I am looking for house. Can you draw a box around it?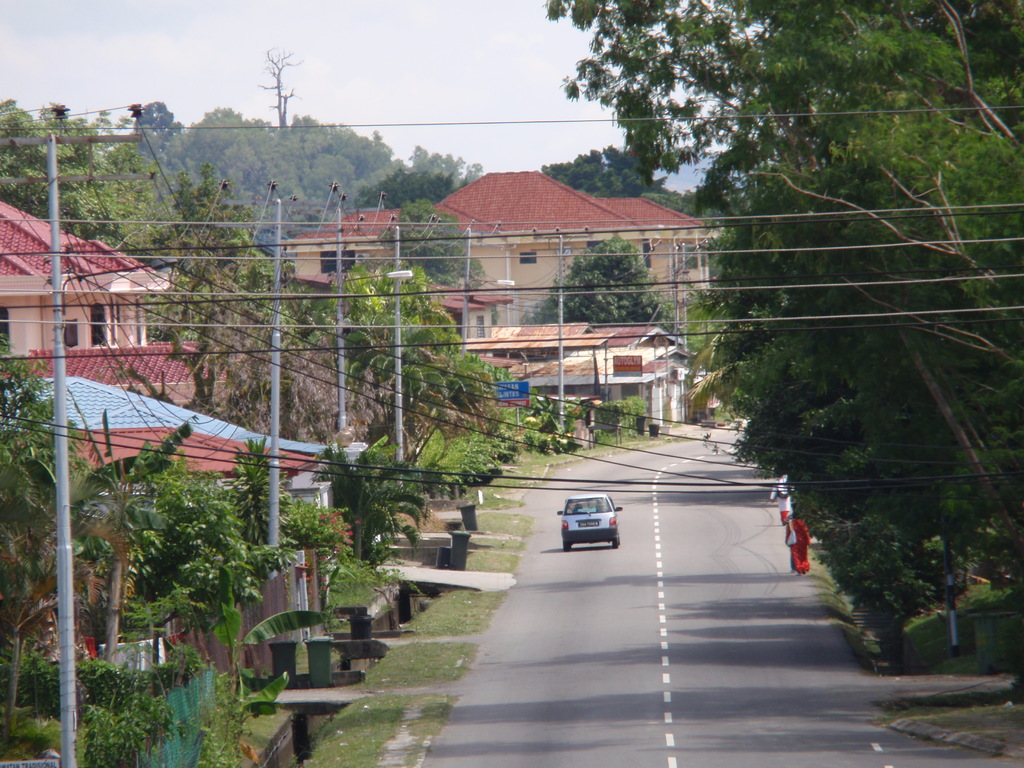
Sure, the bounding box is [278, 201, 424, 274].
